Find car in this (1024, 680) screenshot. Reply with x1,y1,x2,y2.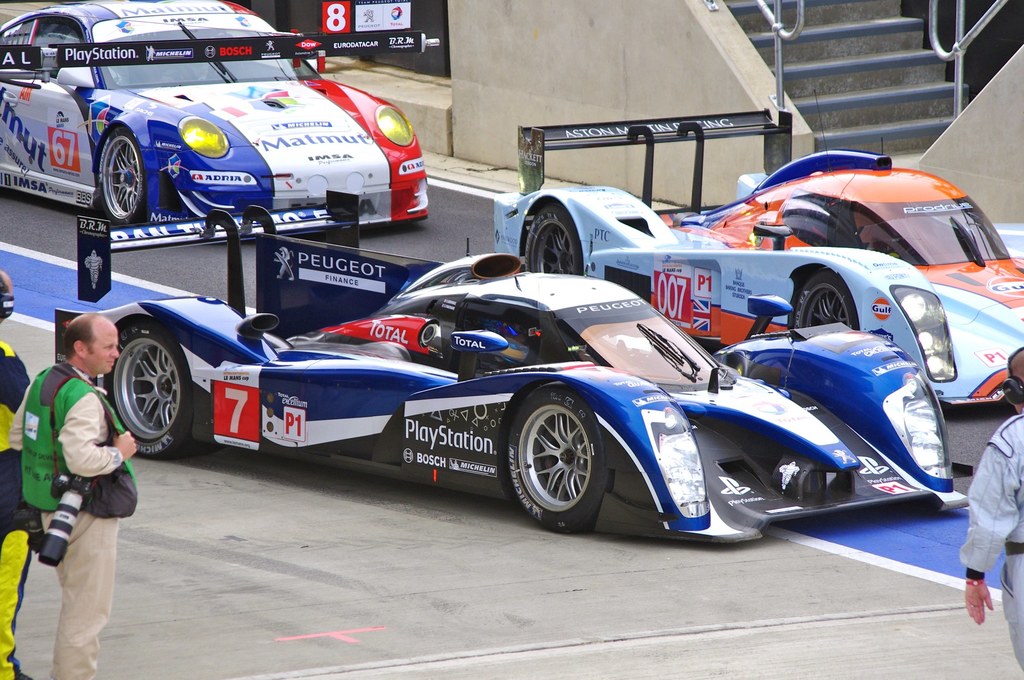
52,187,968,538.
